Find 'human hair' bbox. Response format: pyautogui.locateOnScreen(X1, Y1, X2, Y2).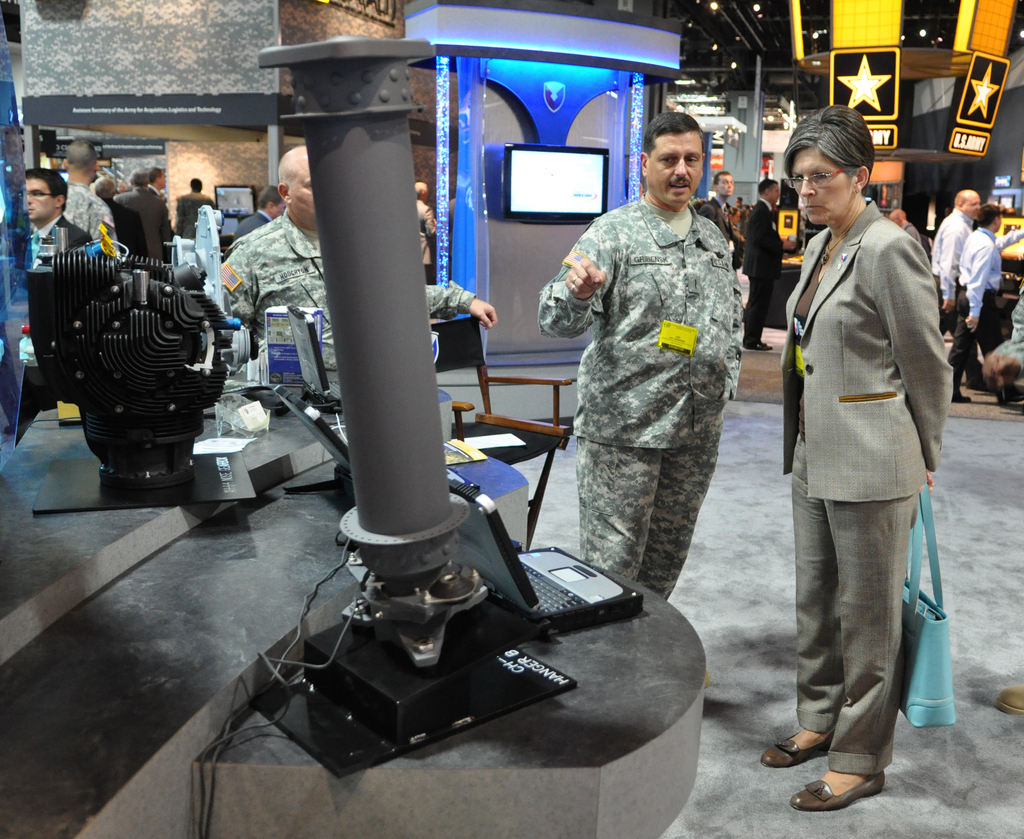
pyautogui.locateOnScreen(708, 172, 730, 183).
